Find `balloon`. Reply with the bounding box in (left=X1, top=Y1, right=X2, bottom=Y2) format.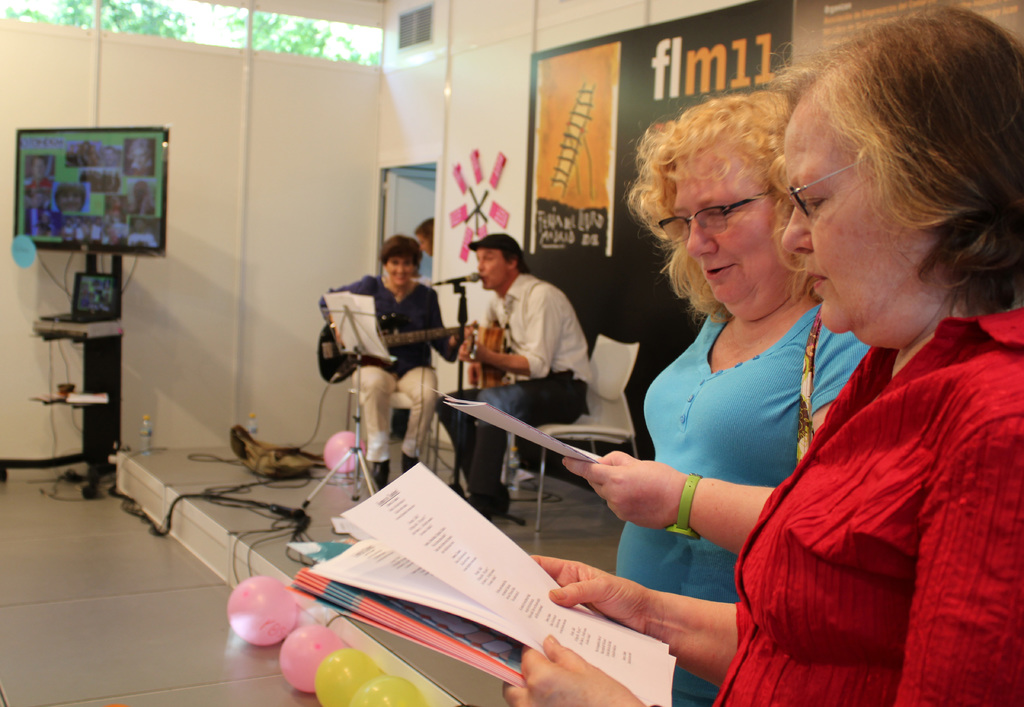
(left=282, top=625, right=344, bottom=694).
